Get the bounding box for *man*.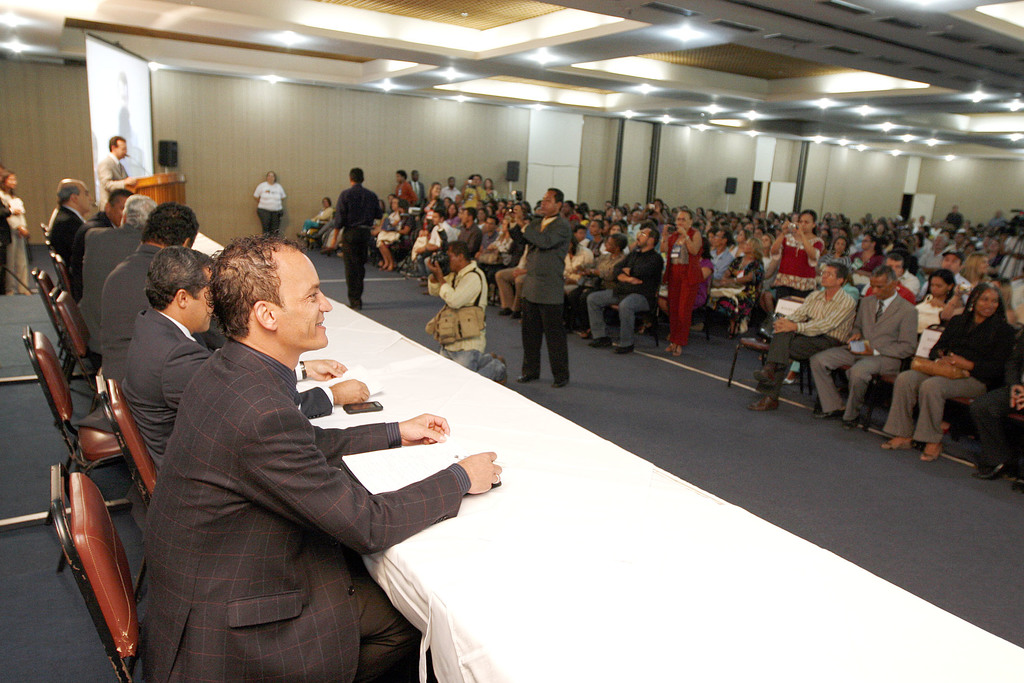
rect(77, 190, 152, 320).
